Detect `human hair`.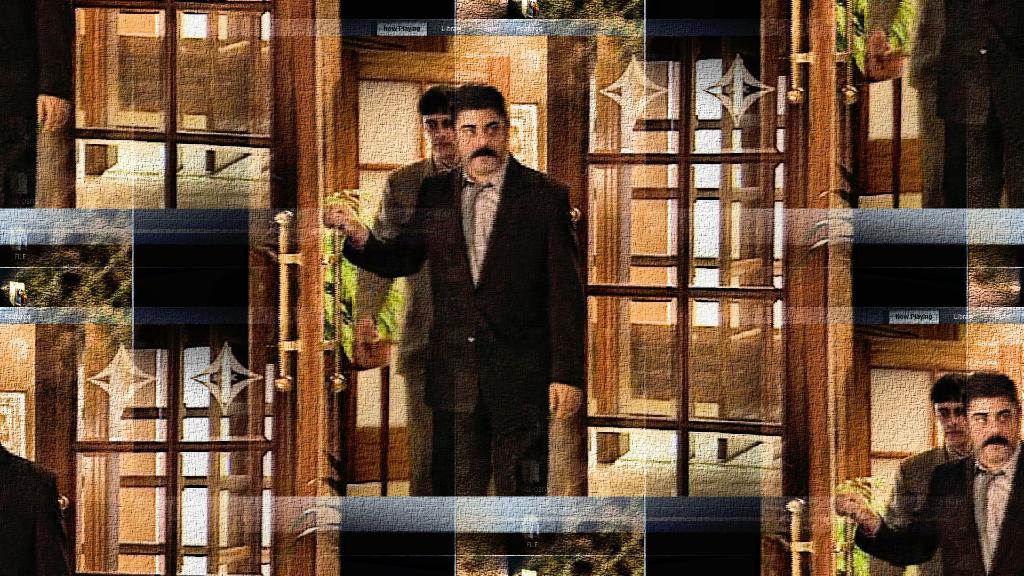
Detected at rect(452, 84, 506, 130).
